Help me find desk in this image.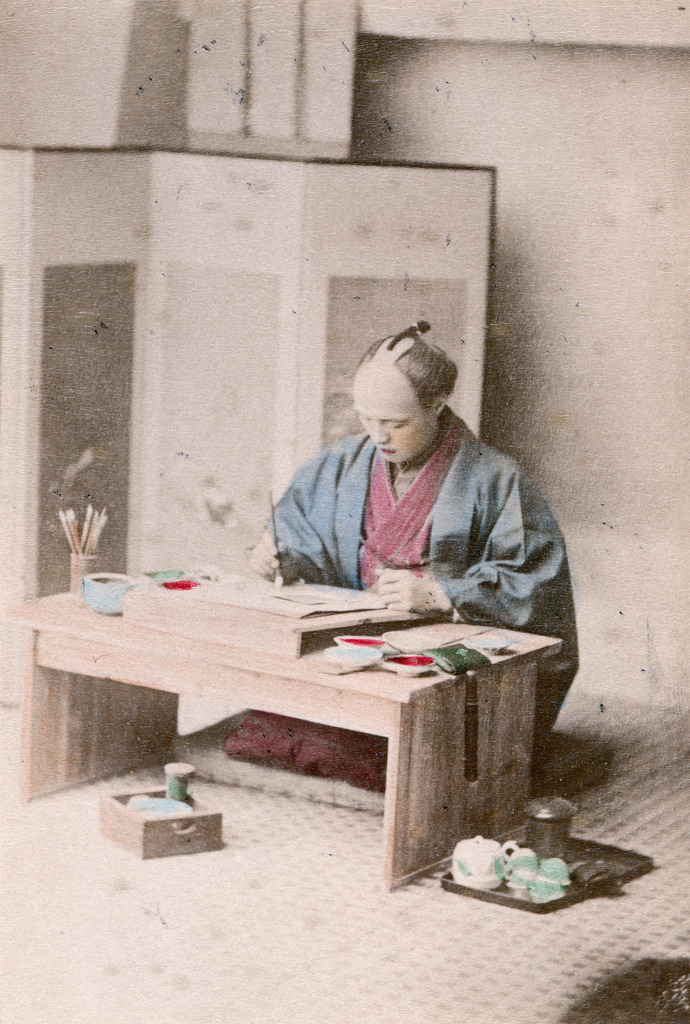
Found it: region(5, 513, 605, 923).
